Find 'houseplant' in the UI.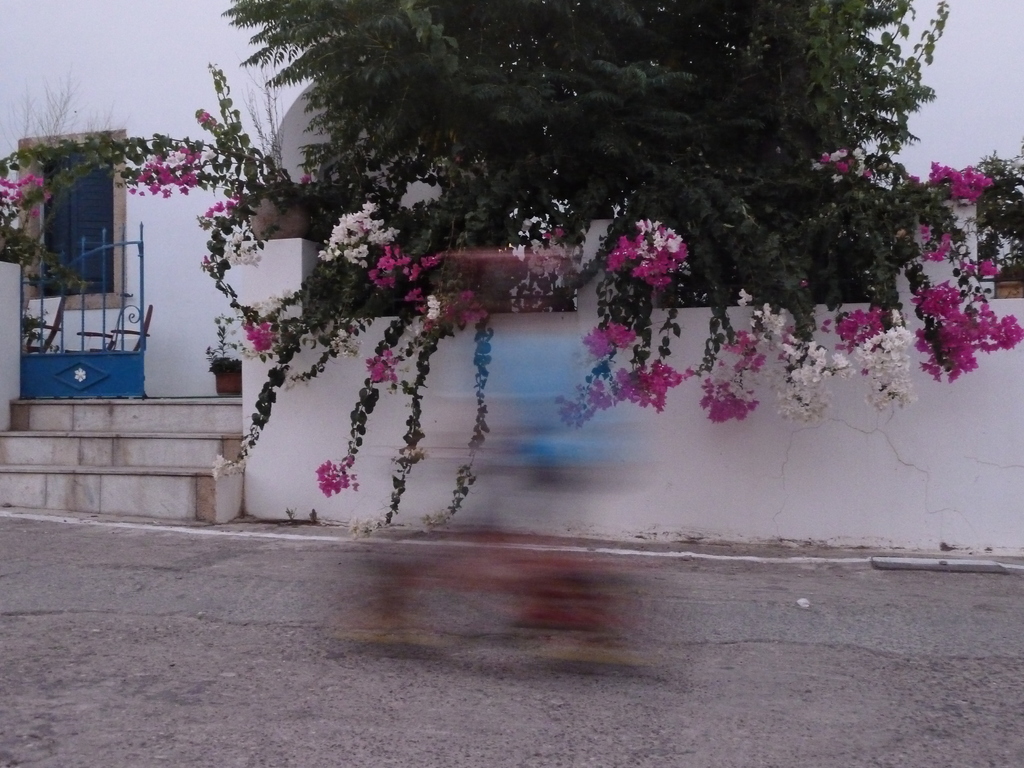
UI element at (209,321,246,391).
